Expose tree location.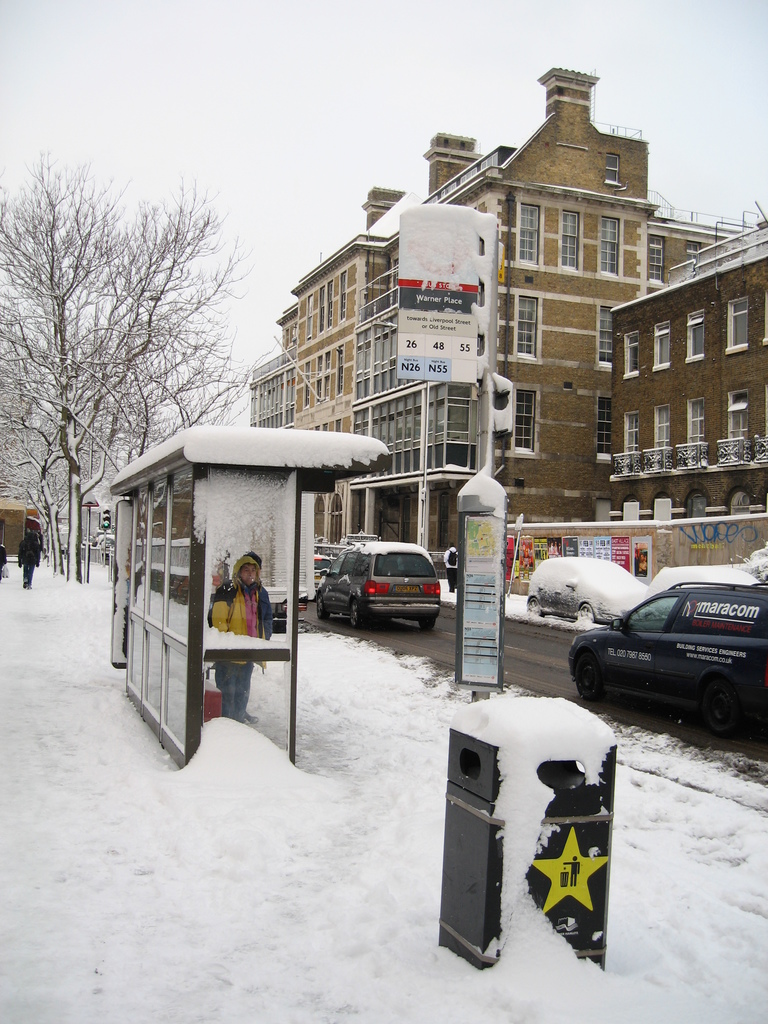
Exposed at [10,156,257,519].
